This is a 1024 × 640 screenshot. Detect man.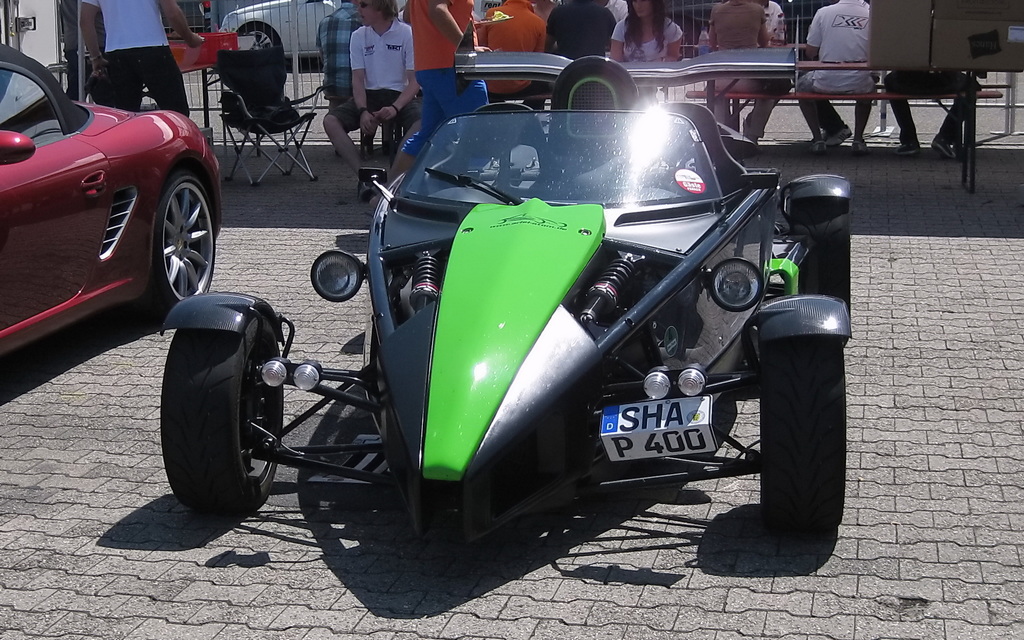
<region>324, 0, 420, 190</region>.
